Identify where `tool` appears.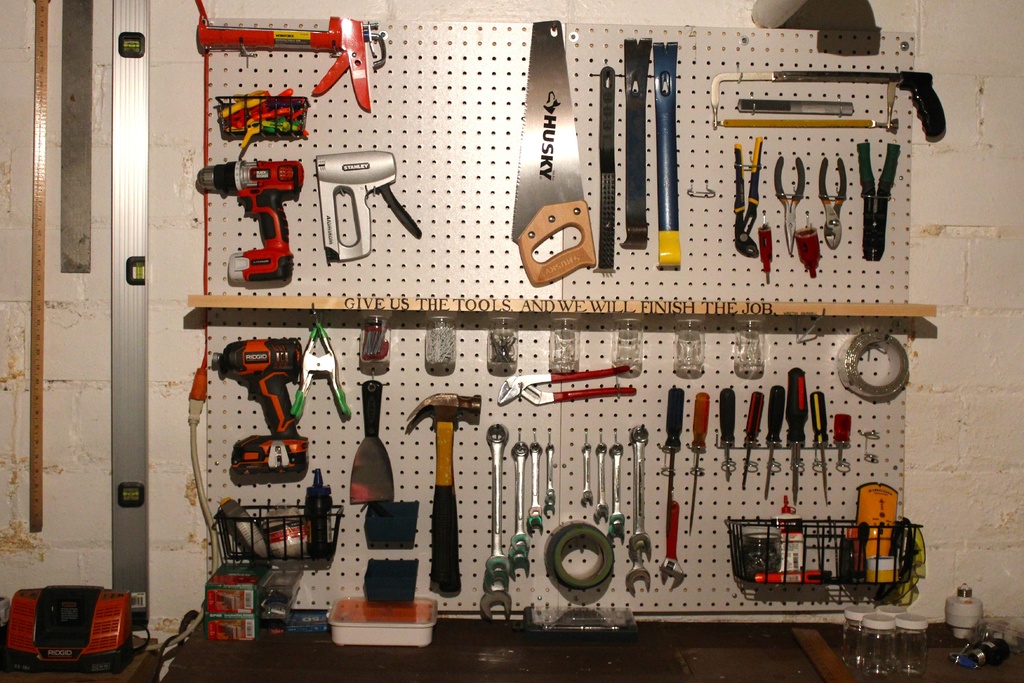
Appears at [left=655, top=388, right=690, bottom=591].
